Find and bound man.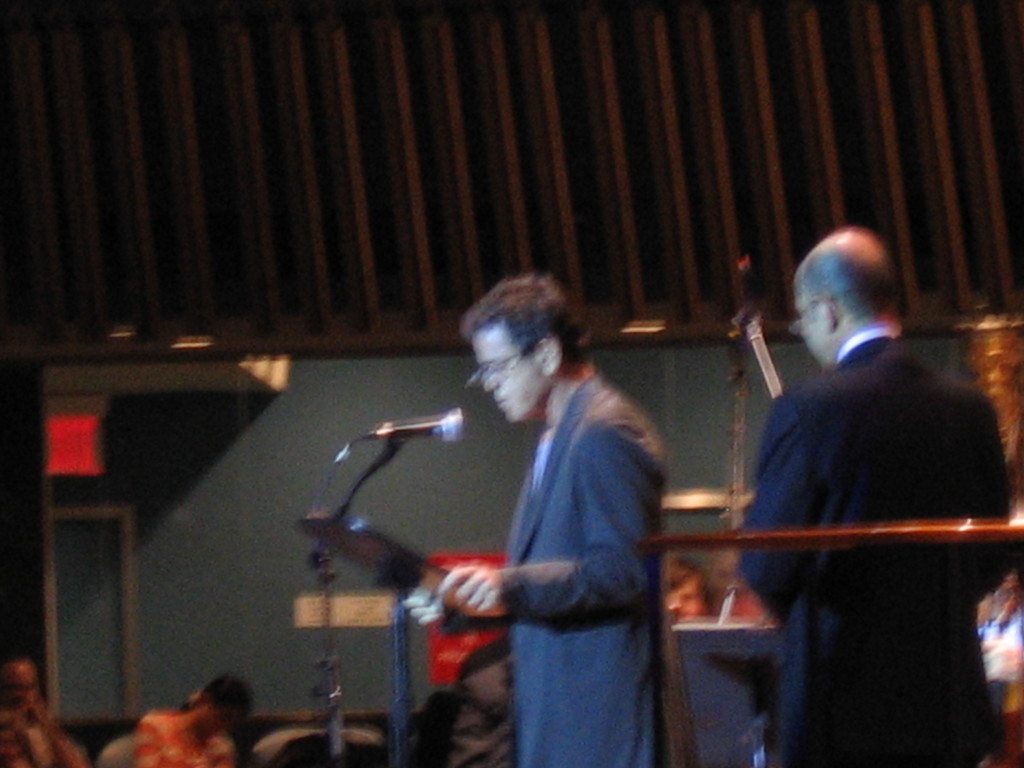
Bound: left=399, top=270, right=669, bottom=767.
